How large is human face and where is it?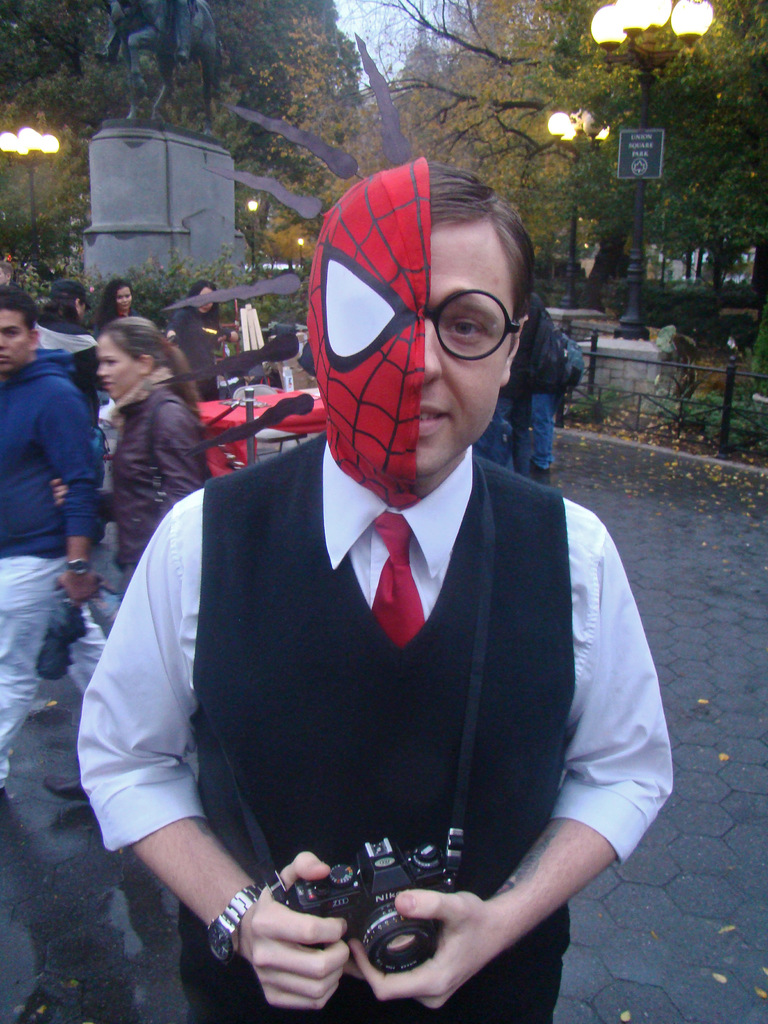
Bounding box: BBox(96, 335, 141, 401).
